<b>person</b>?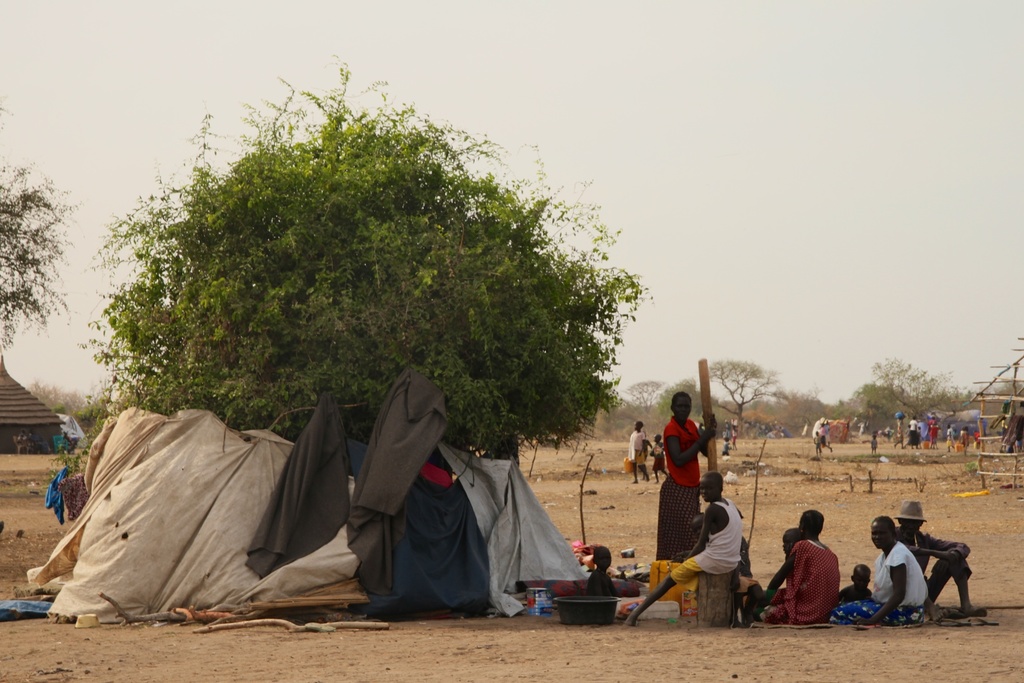
813/429/822/454
